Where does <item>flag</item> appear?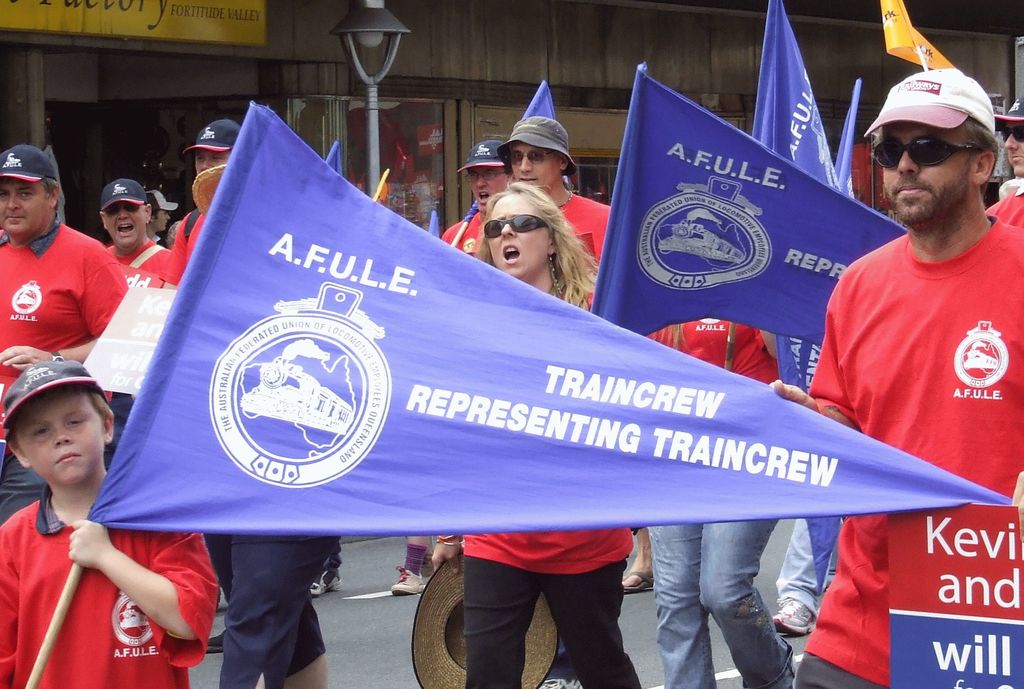
Appears at rect(463, 77, 568, 223).
